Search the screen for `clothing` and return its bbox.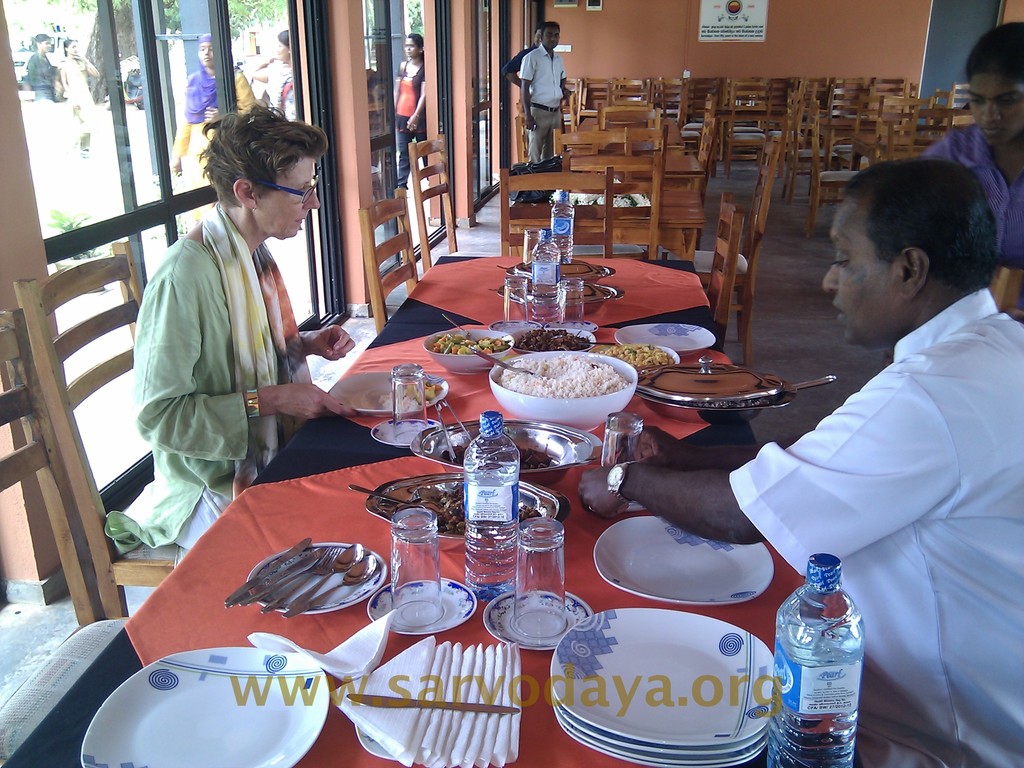
Found: <bbox>257, 58, 293, 117</bbox>.
